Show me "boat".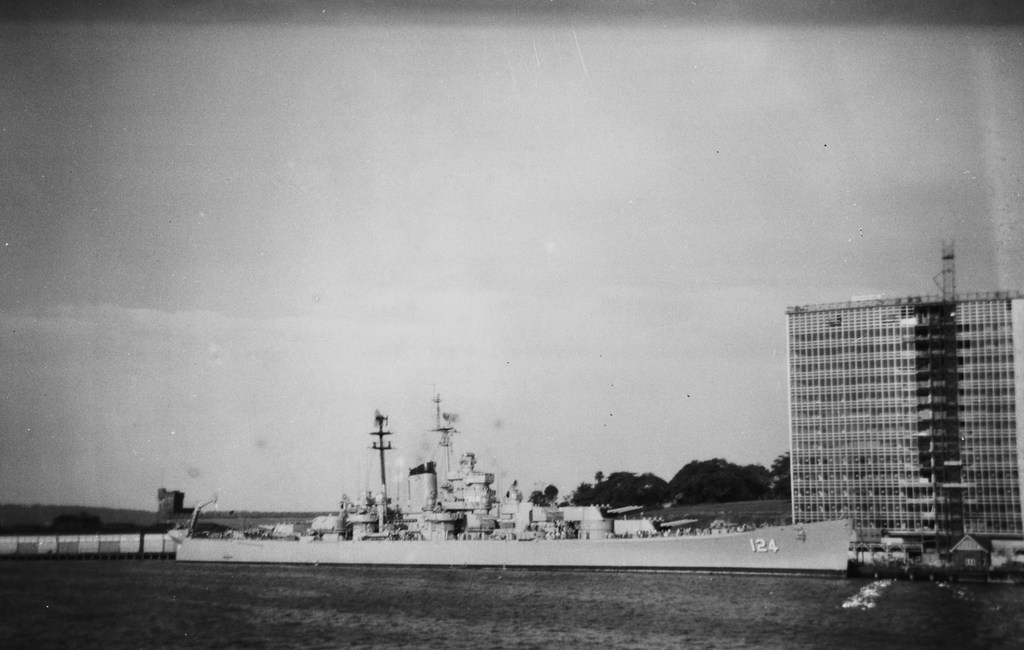
"boat" is here: left=95, top=434, right=887, bottom=577.
